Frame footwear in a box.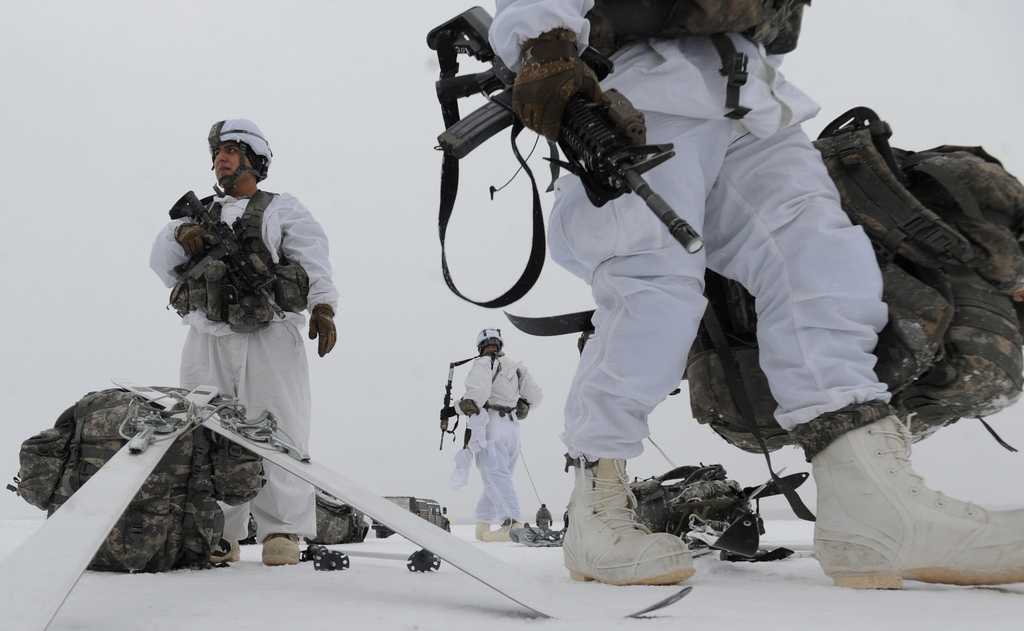
<region>266, 530, 305, 564</region>.
